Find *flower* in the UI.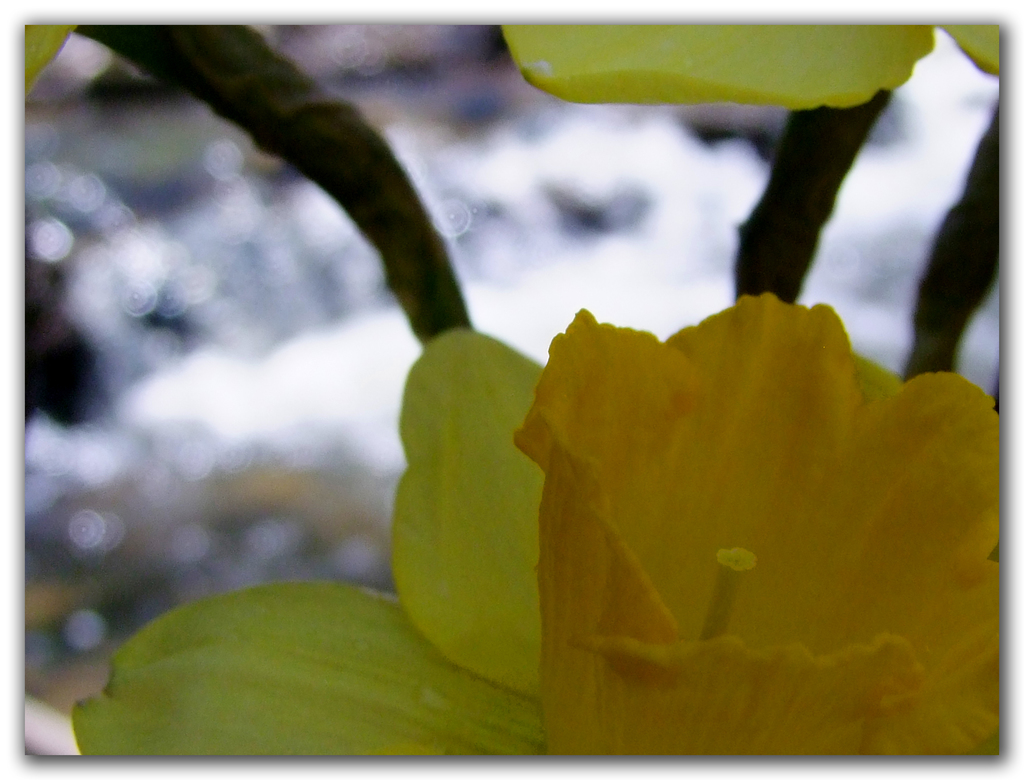
UI element at BBox(448, 267, 1010, 742).
